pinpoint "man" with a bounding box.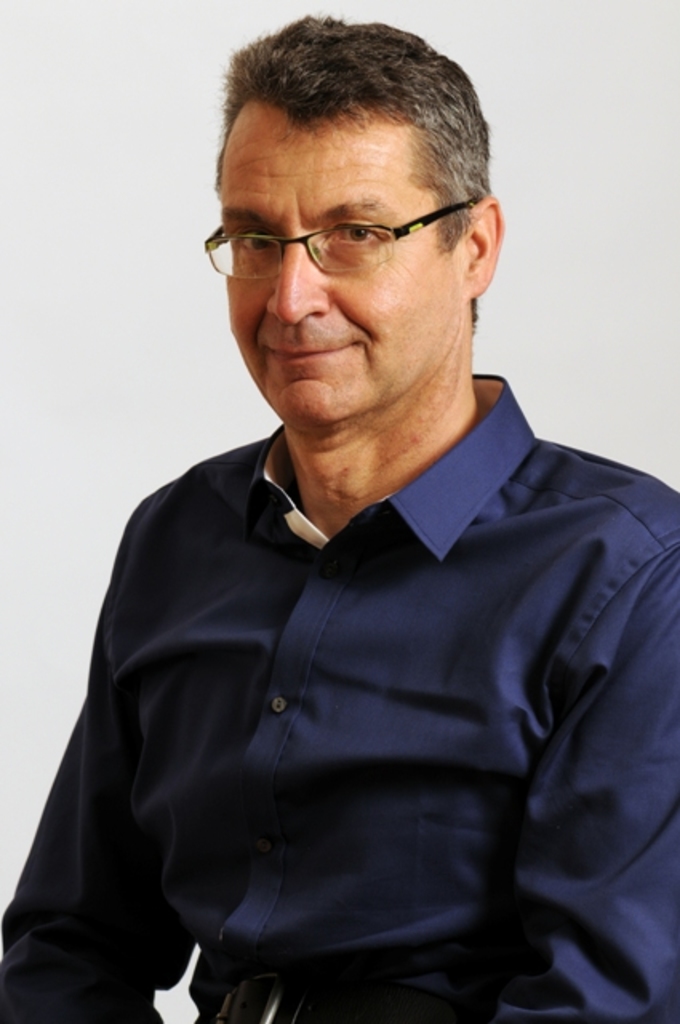
(40, 32, 679, 1023).
